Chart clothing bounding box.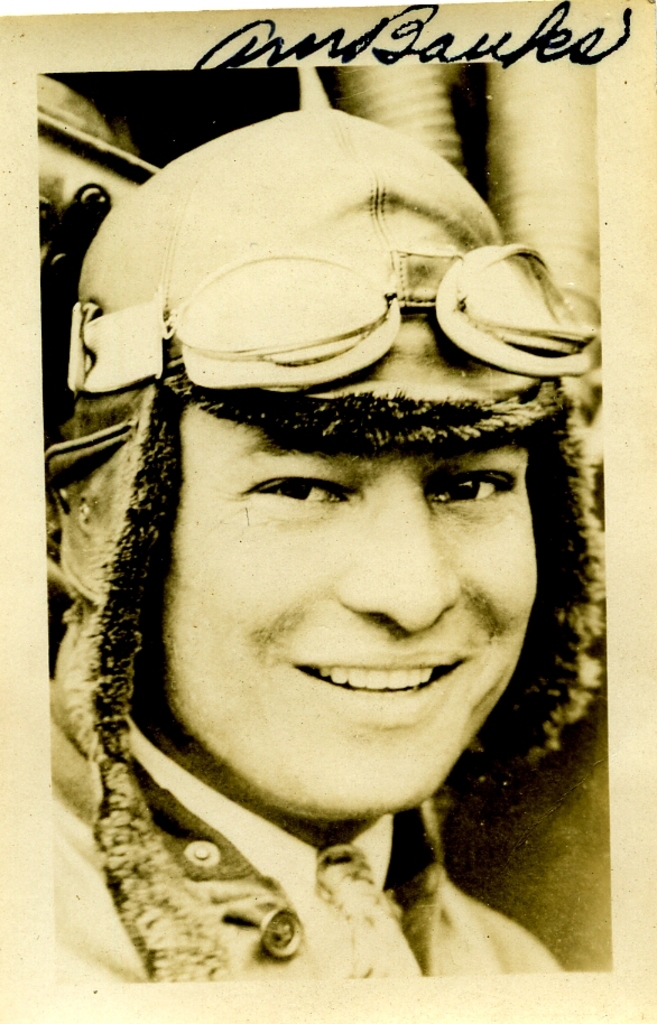
Charted: left=15, top=283, right=631, bottom=998.
